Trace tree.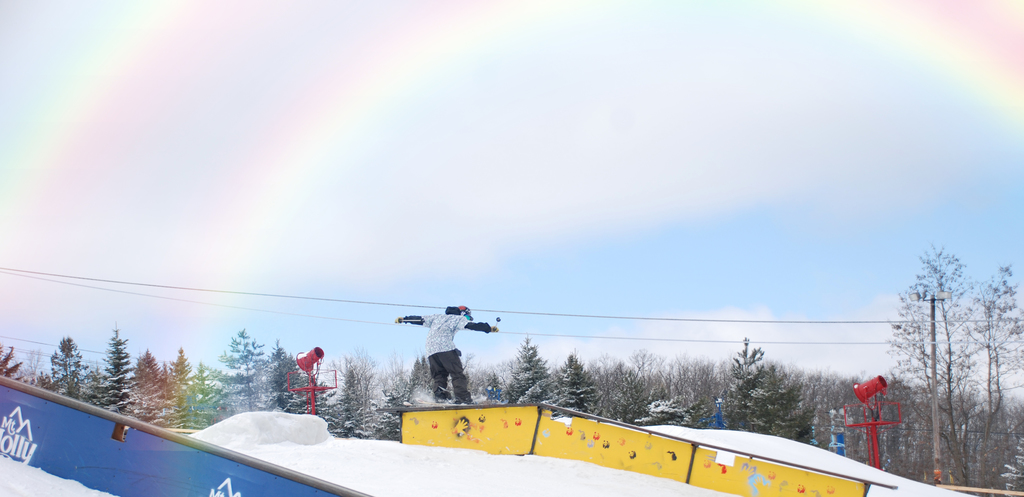
Traced to l=324, t=361, r=367, b=441.
